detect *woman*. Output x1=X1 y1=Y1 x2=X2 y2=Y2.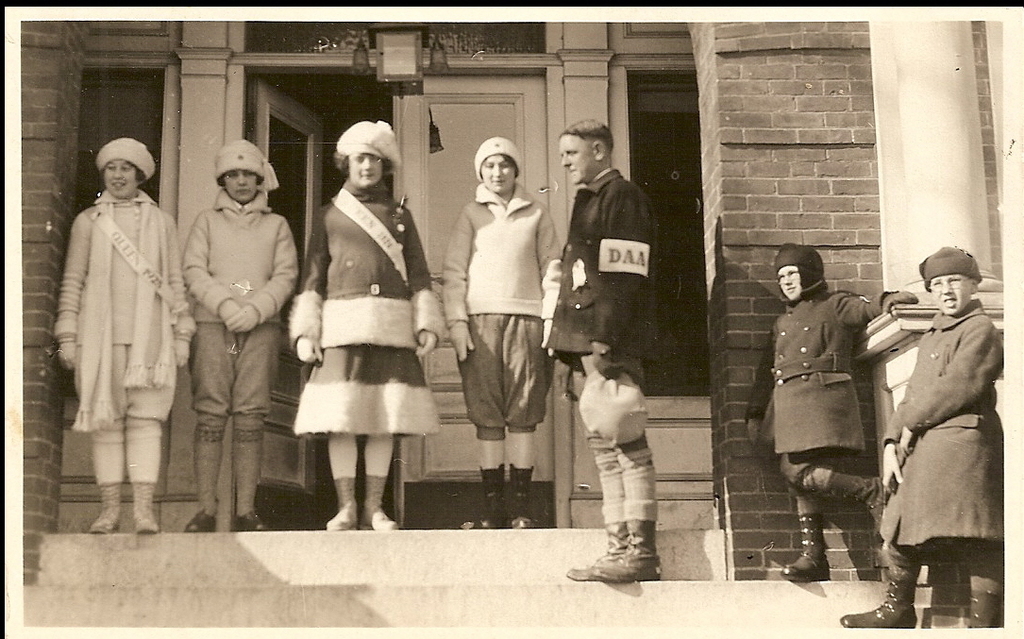
x1=439 y1=133 x2=557 y2=530.
